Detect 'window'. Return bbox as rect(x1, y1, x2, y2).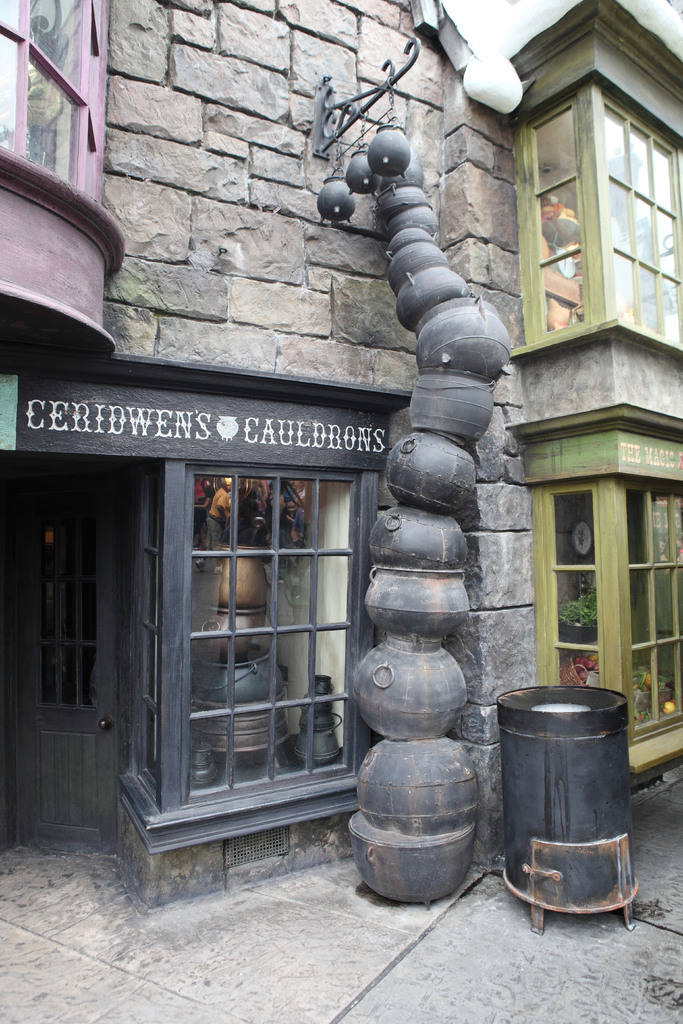
rect(523, 477, 682, 750).
